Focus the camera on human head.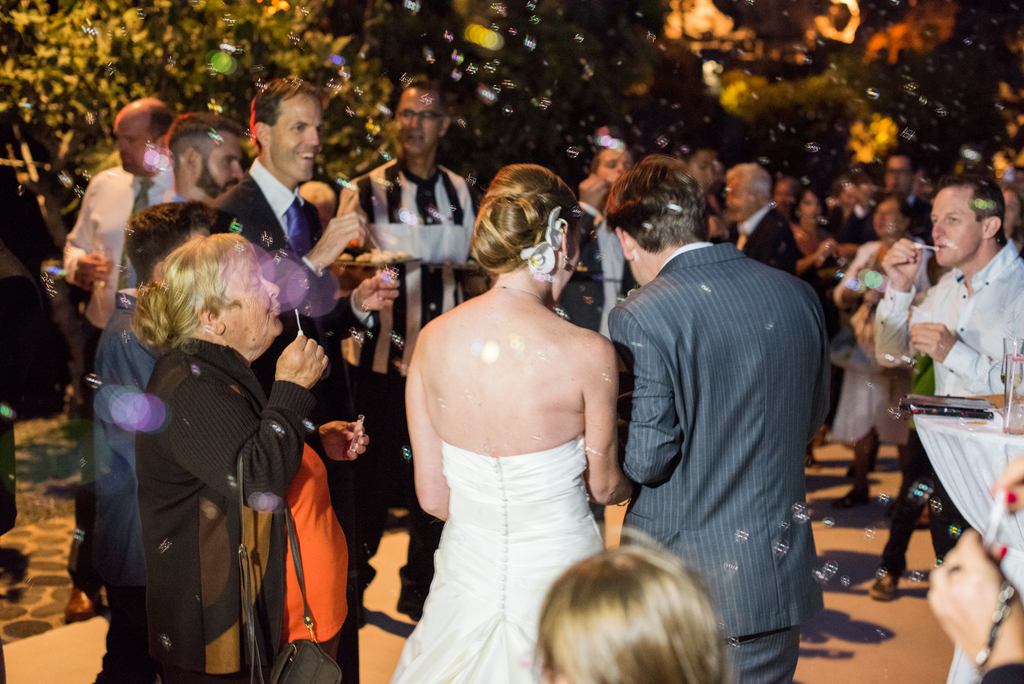
Focus region: 161:112:246:197.
